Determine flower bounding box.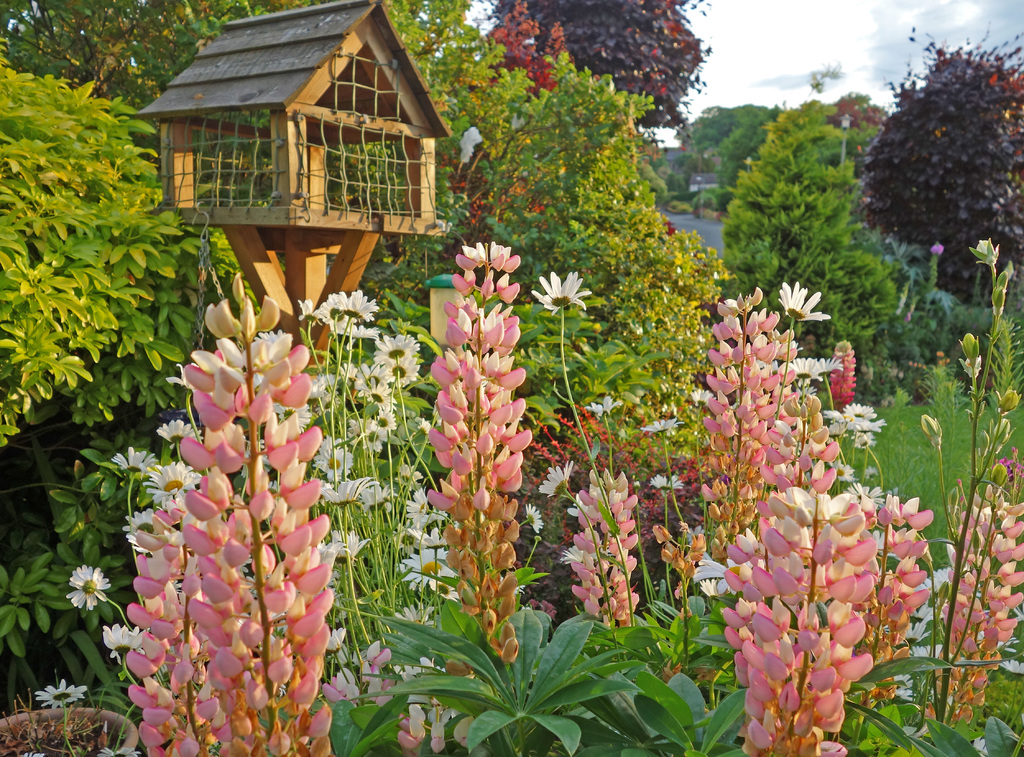
Determined: [61,563,114,613].
